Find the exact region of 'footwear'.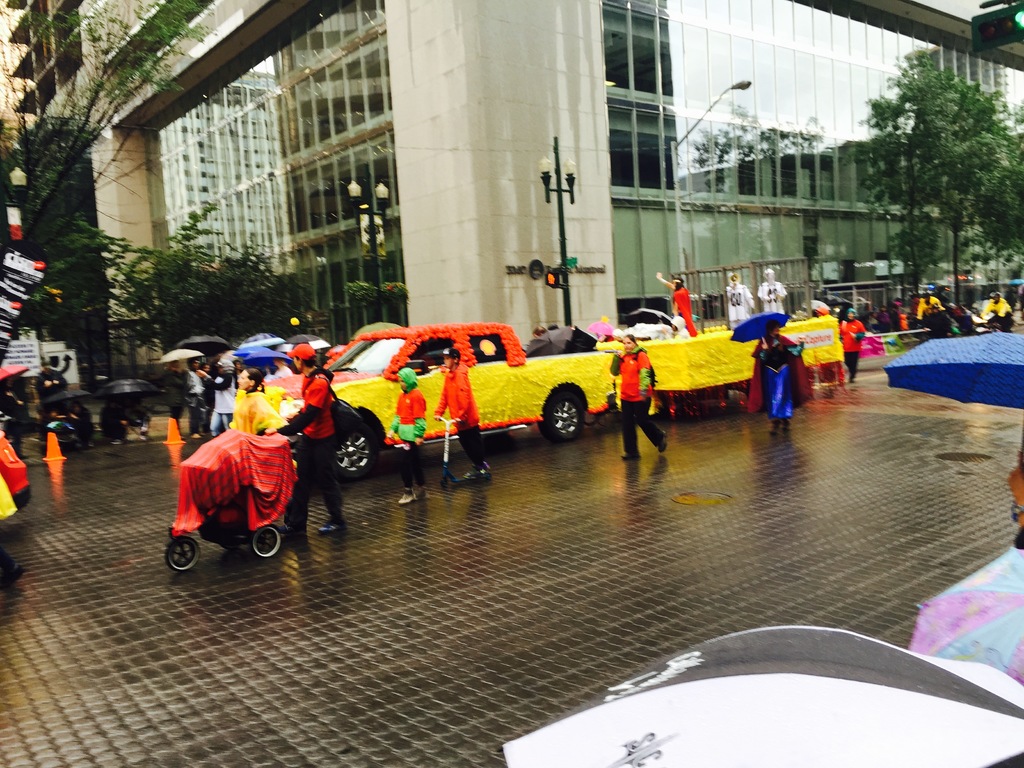
Exact region: Rect(619, 451, 640, 460).
